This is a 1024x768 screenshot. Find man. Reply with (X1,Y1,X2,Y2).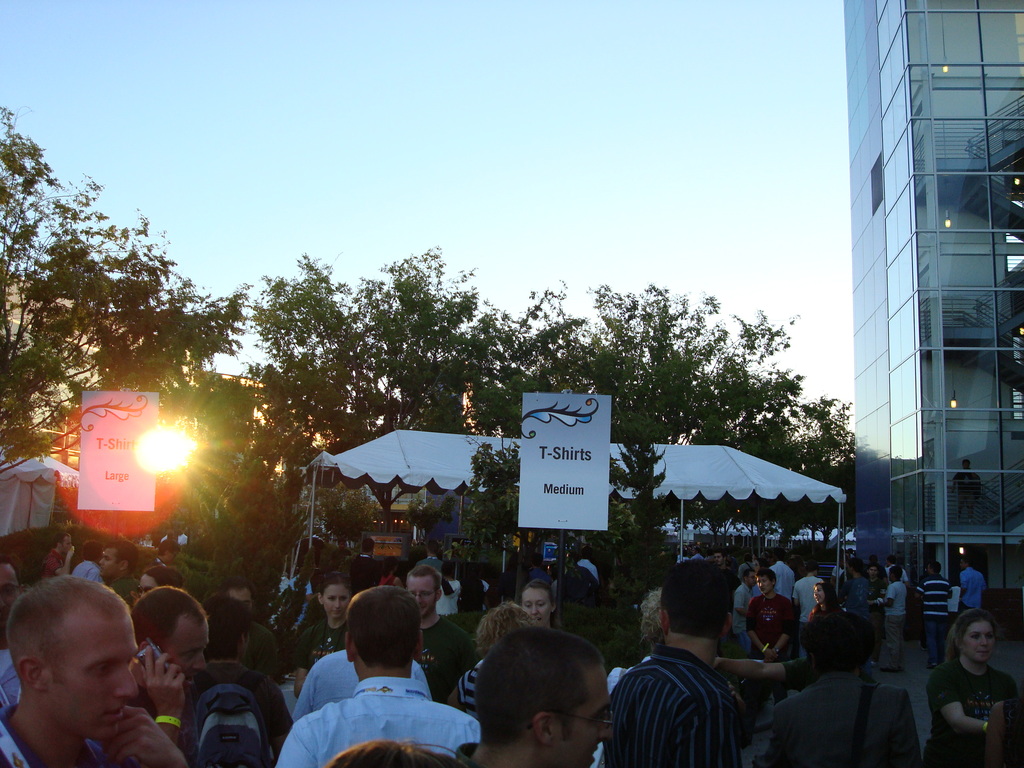
(604,563,743,767).
